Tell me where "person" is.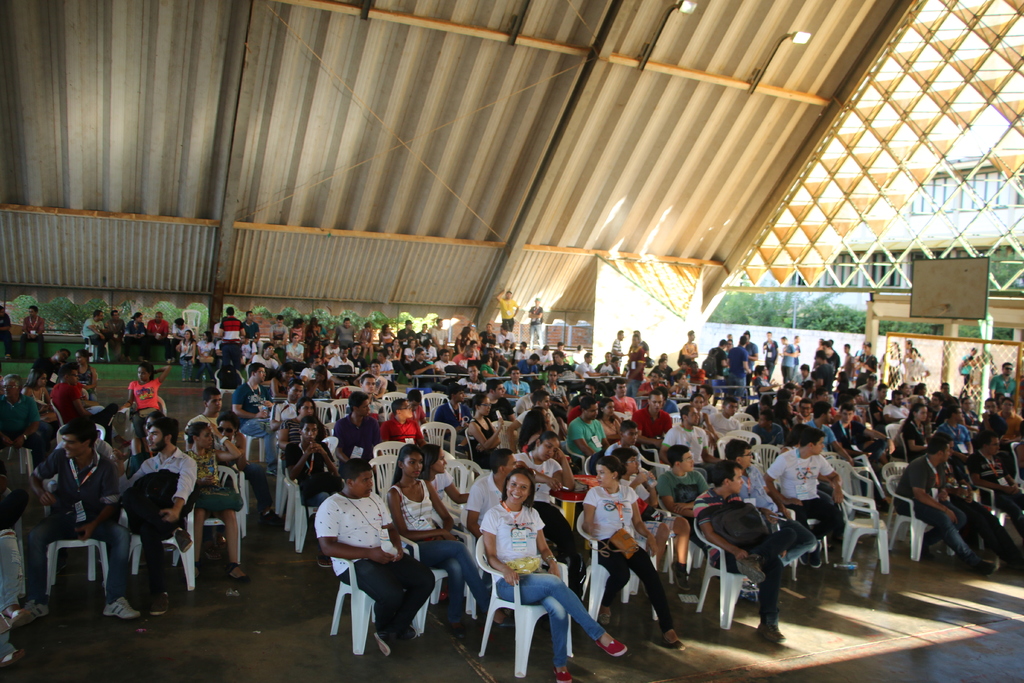
"person" is at 815 349 834 393.
